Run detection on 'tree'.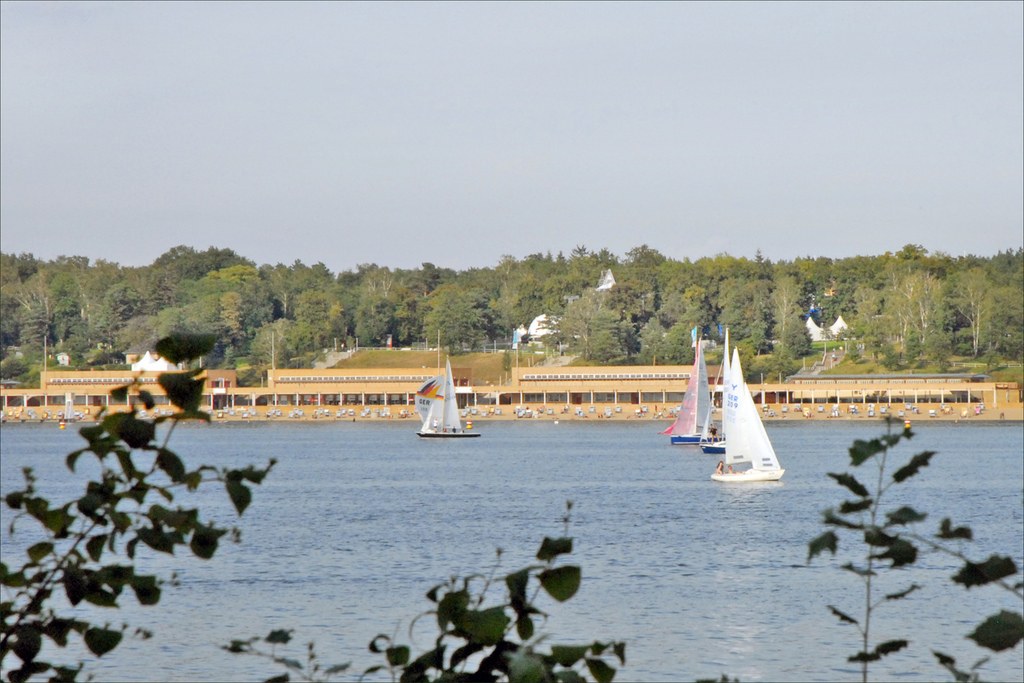
Result: 0:368:1023:682.
